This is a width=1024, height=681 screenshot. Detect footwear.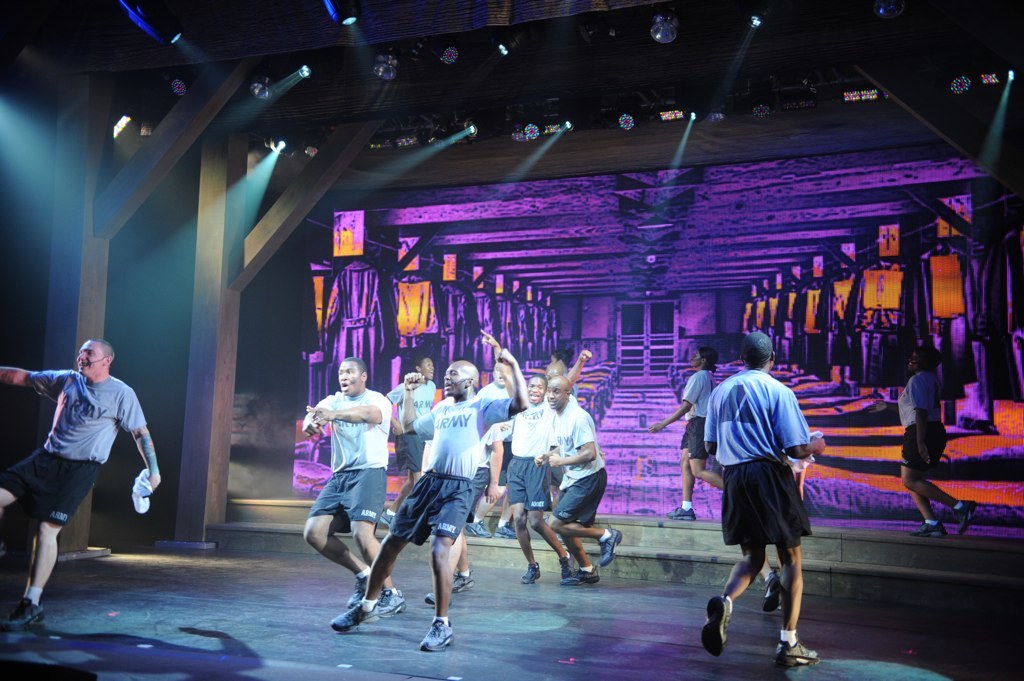
(496,523,520,539).
